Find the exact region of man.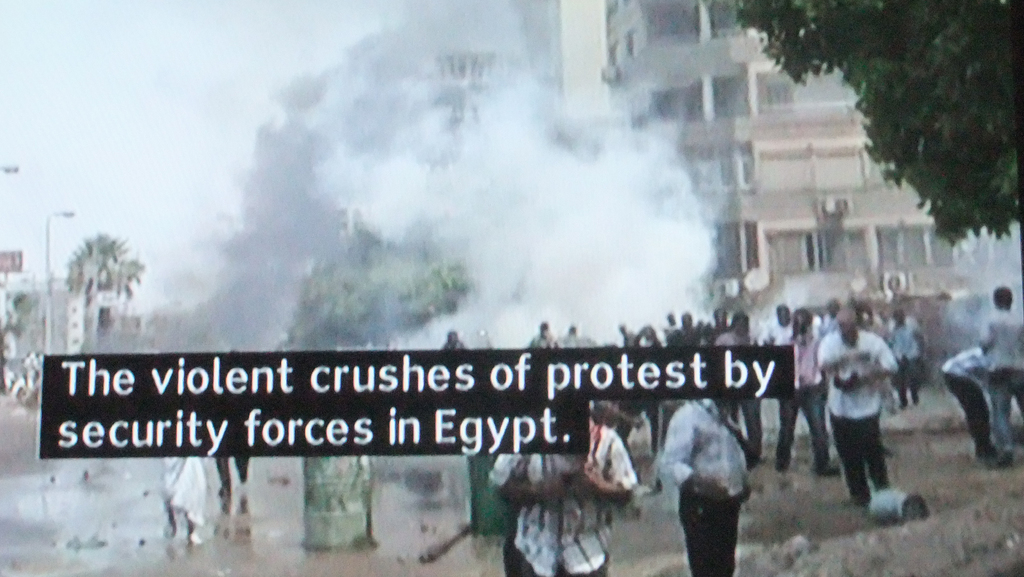
Exact region: pyautogui.locateOnScreen(977, 282, 1023, 460).
